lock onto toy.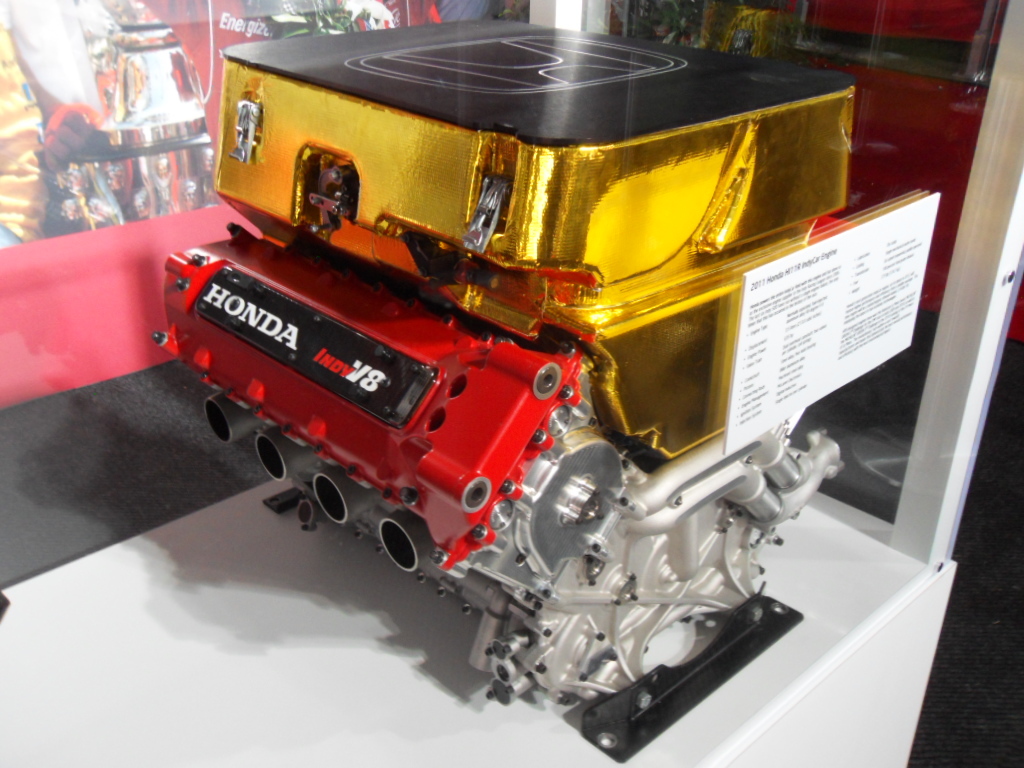
Locked: box(140, 12, 940, 767).
